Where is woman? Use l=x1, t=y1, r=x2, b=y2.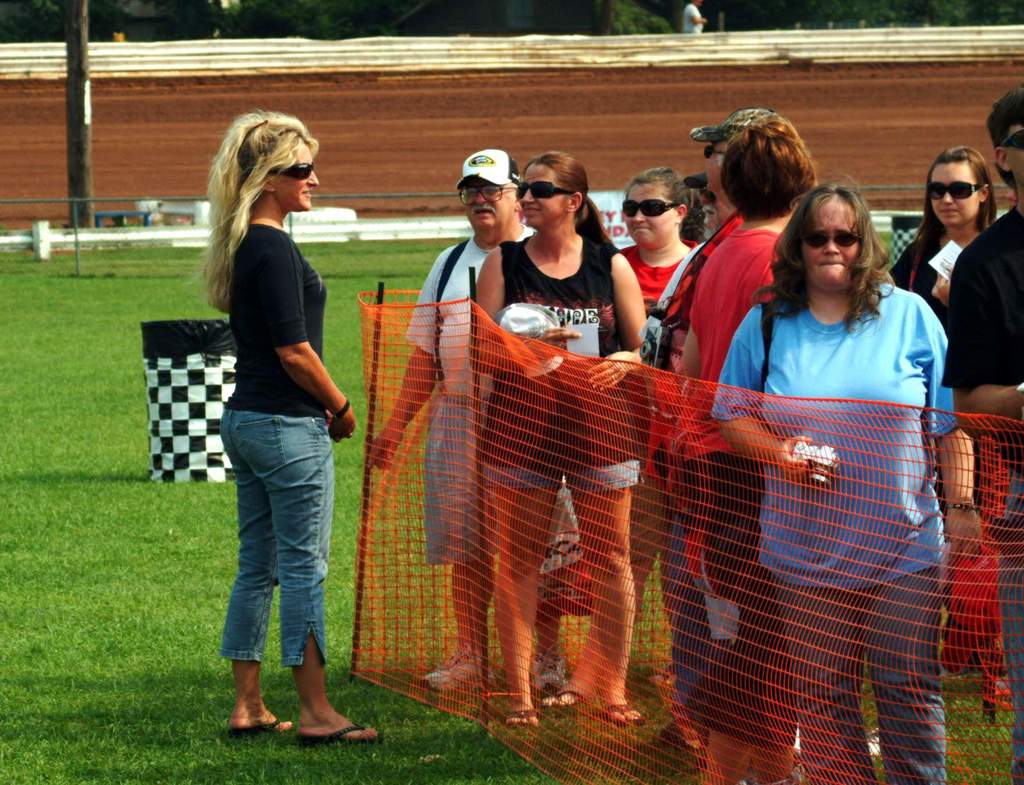
l=887, t=146, r=1001, b=706.
